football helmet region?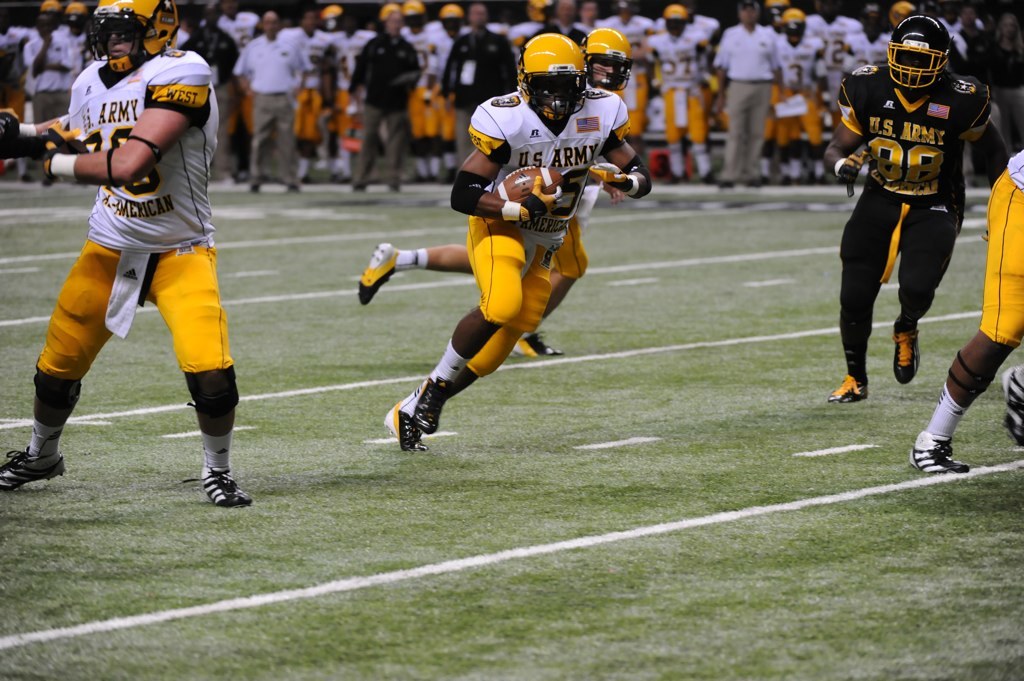
region(320, 3, 347, 39)
